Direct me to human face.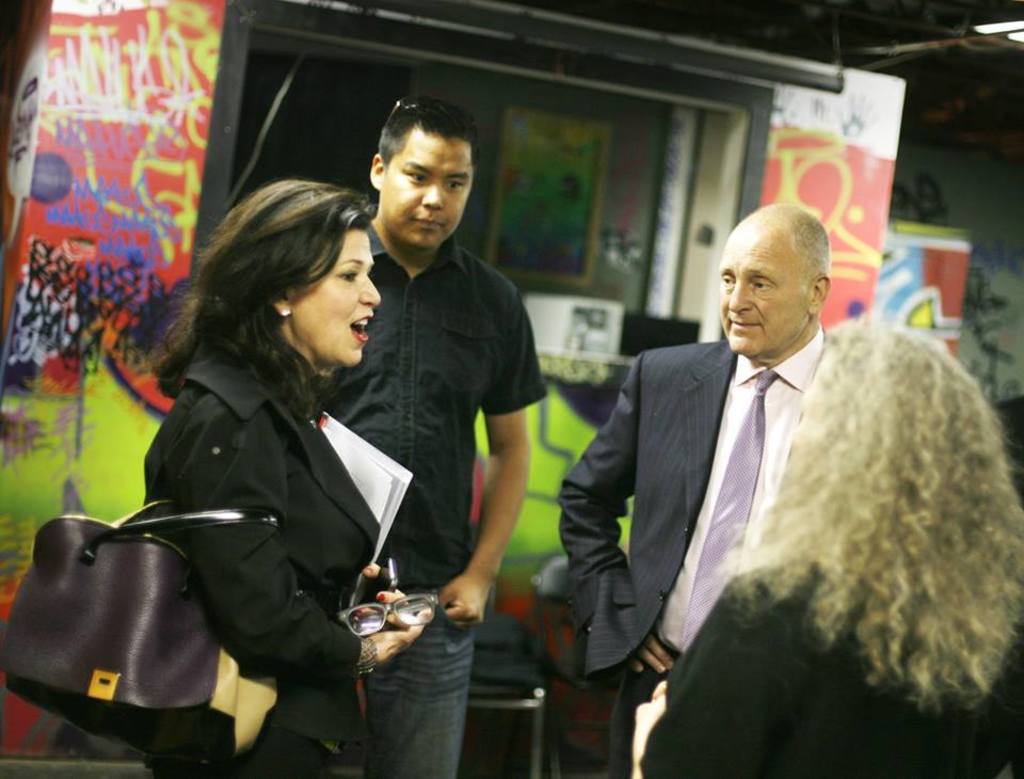
Direction: l=380, t=130, r=466, b=258.
